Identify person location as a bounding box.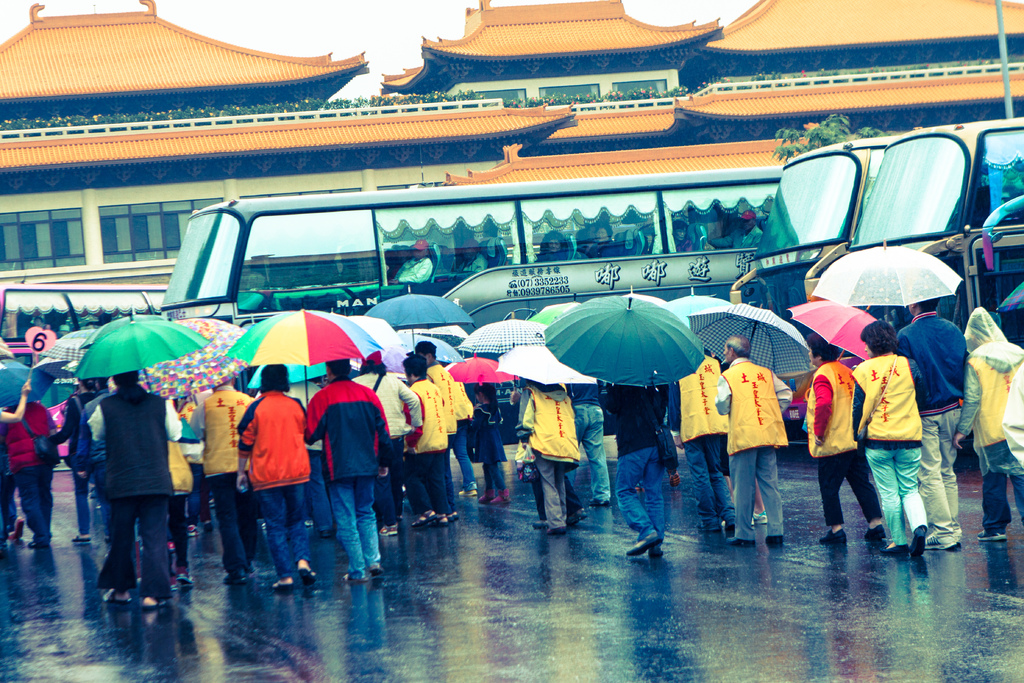
pyautogui.locateOnScreen(721, 325, 802, 552).
